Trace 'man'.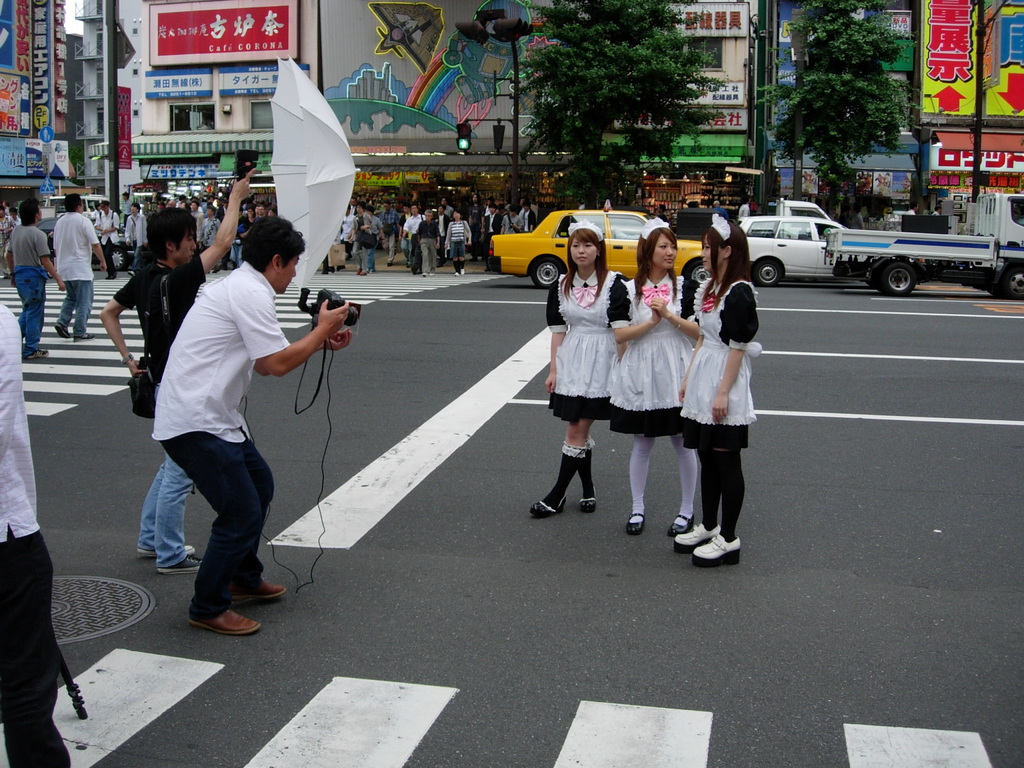
Traced to 339 206 355 260.
